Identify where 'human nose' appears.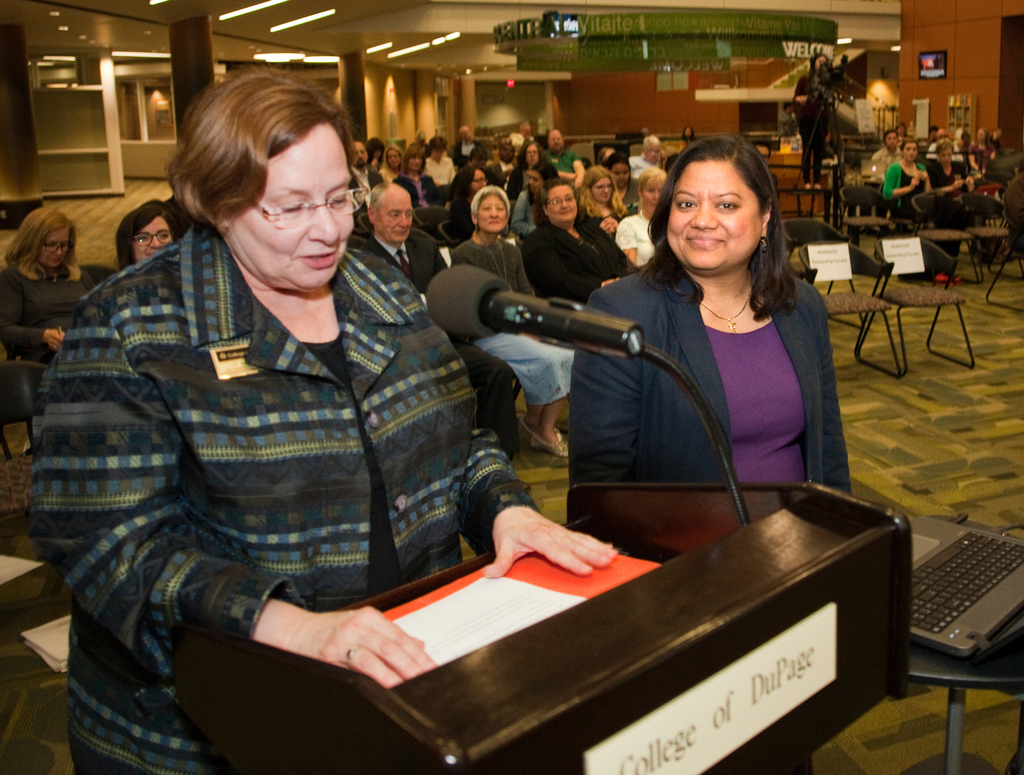
Appears at select_region(52, 245, 65, 253).
